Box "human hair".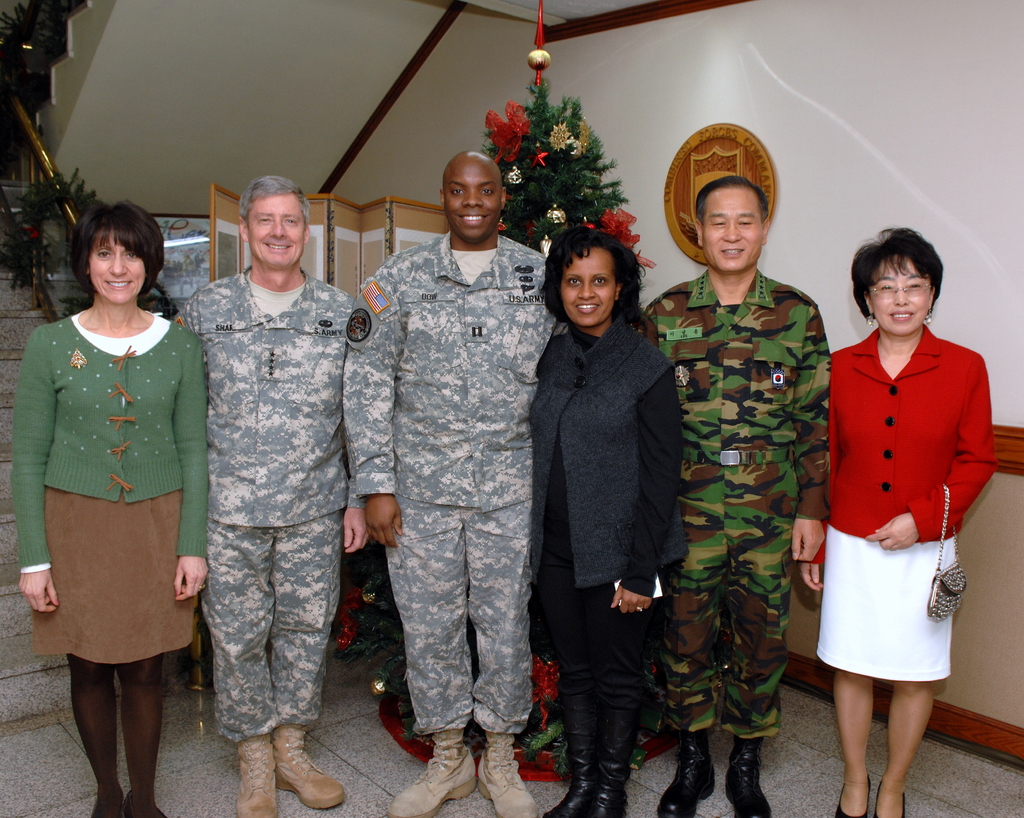
region(694, 173, 769, 225).
